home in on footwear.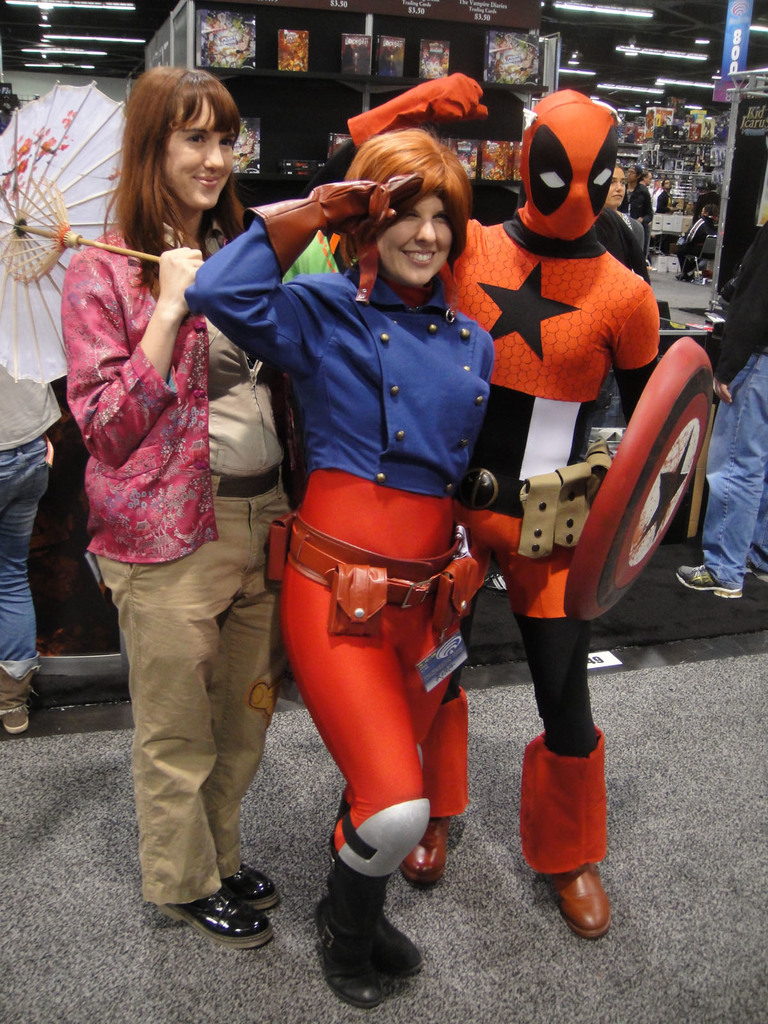
Homed in at detection(0, 653, 42, 734).
